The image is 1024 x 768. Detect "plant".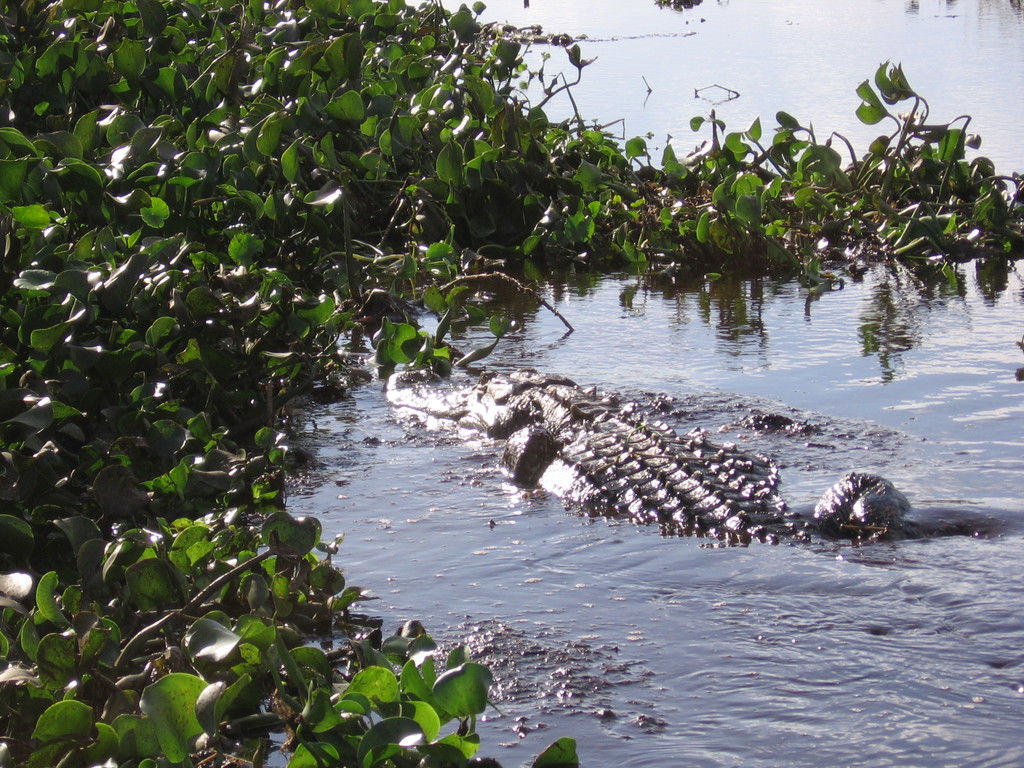
Detection: <bbox>393, 287, 522, 380</bbox>.
